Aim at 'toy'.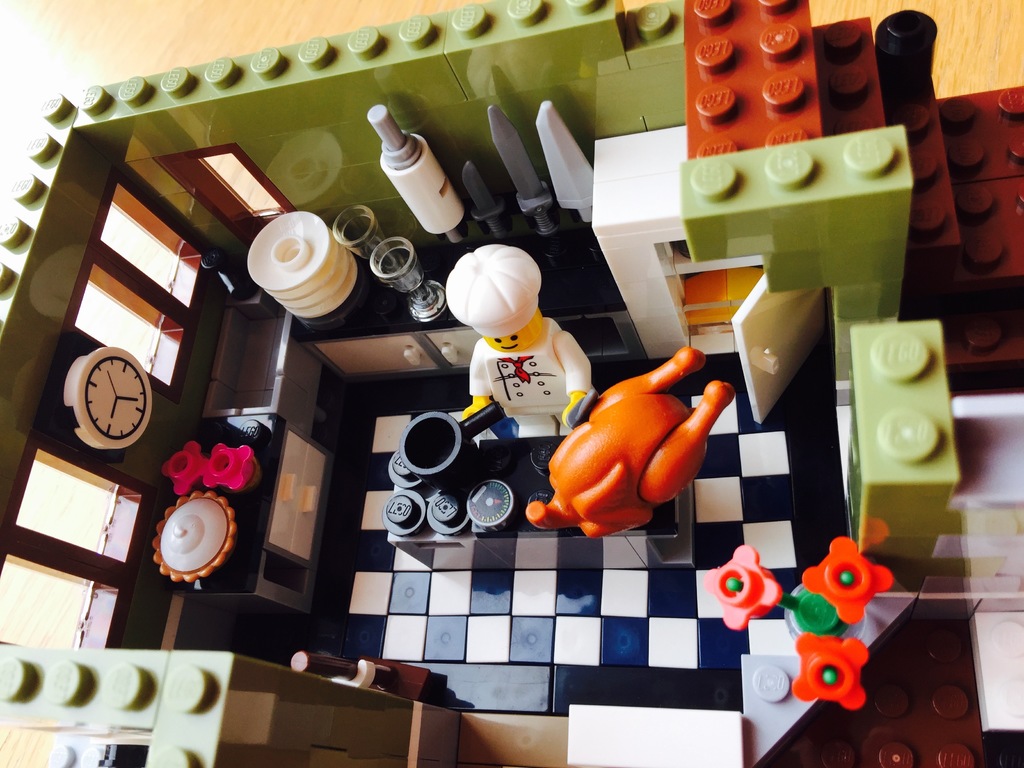
Aimed at 790 632 868 712.
